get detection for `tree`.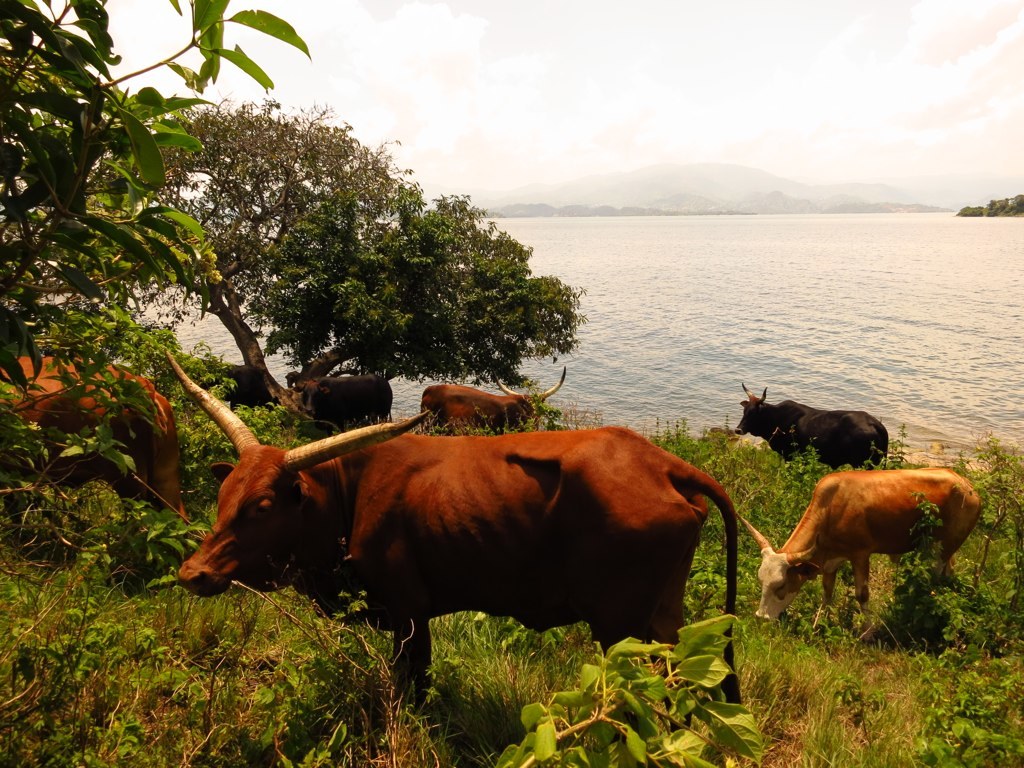
Detection: l=89, t=135, r=635, b=431.
